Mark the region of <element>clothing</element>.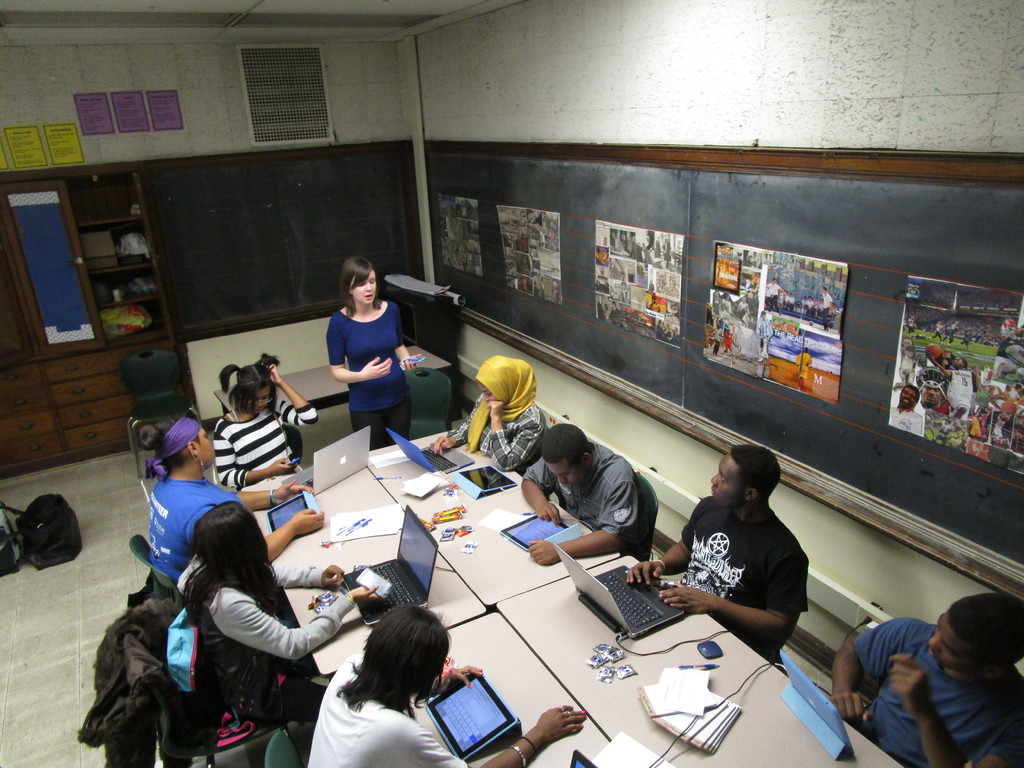
Region: (x1=795, y1=353, x2=814, y2=379).
